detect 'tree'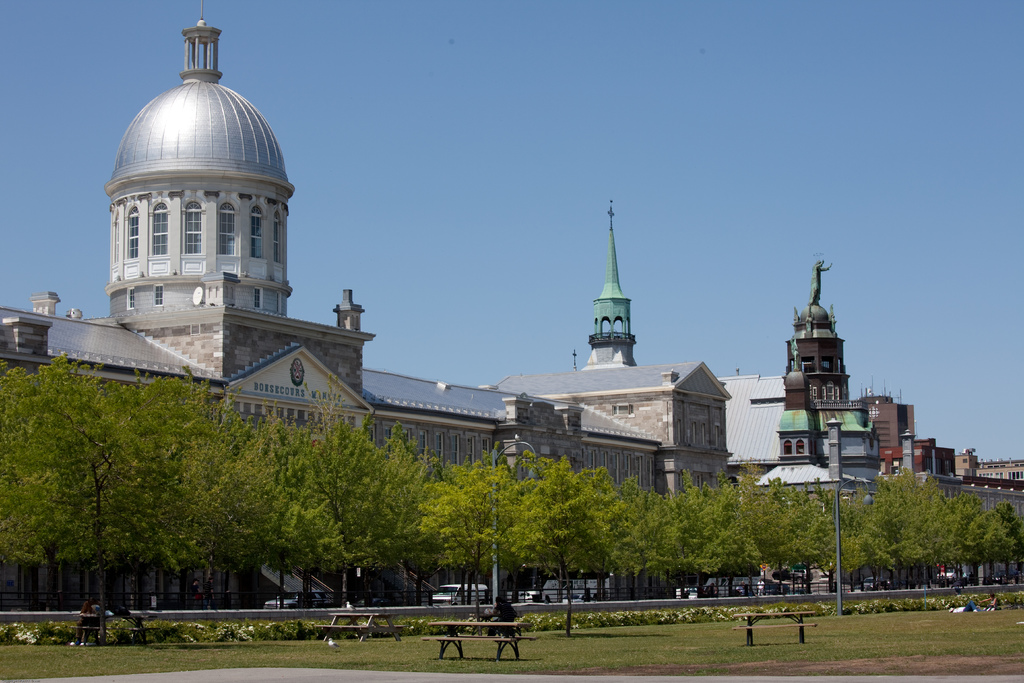
[743, 477, 787, 573]
